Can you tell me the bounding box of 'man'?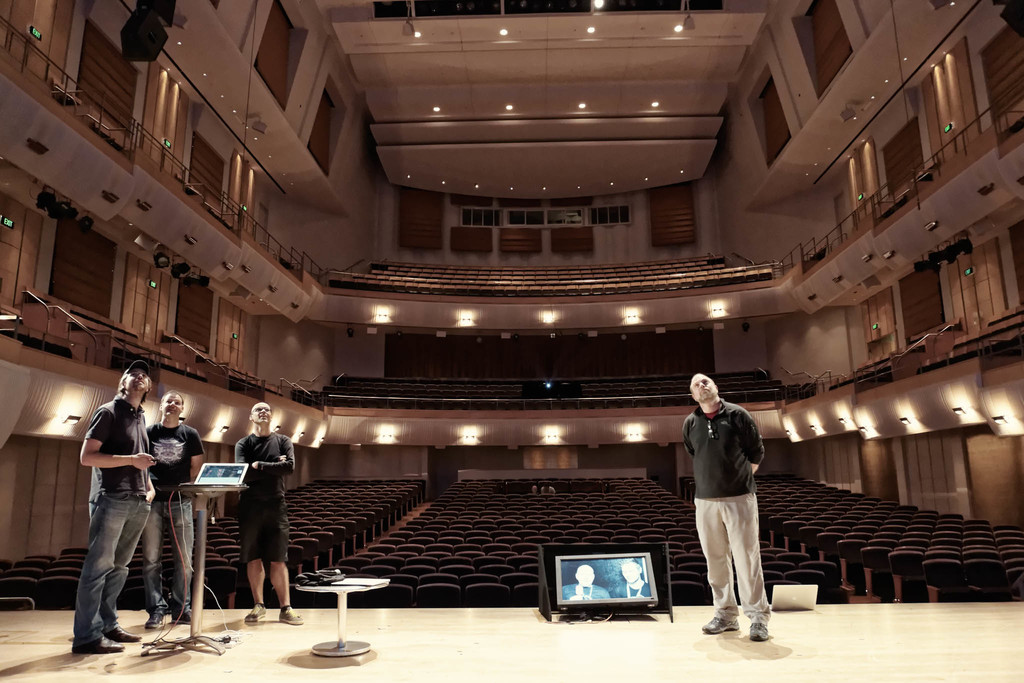
(234,400,301,623).
